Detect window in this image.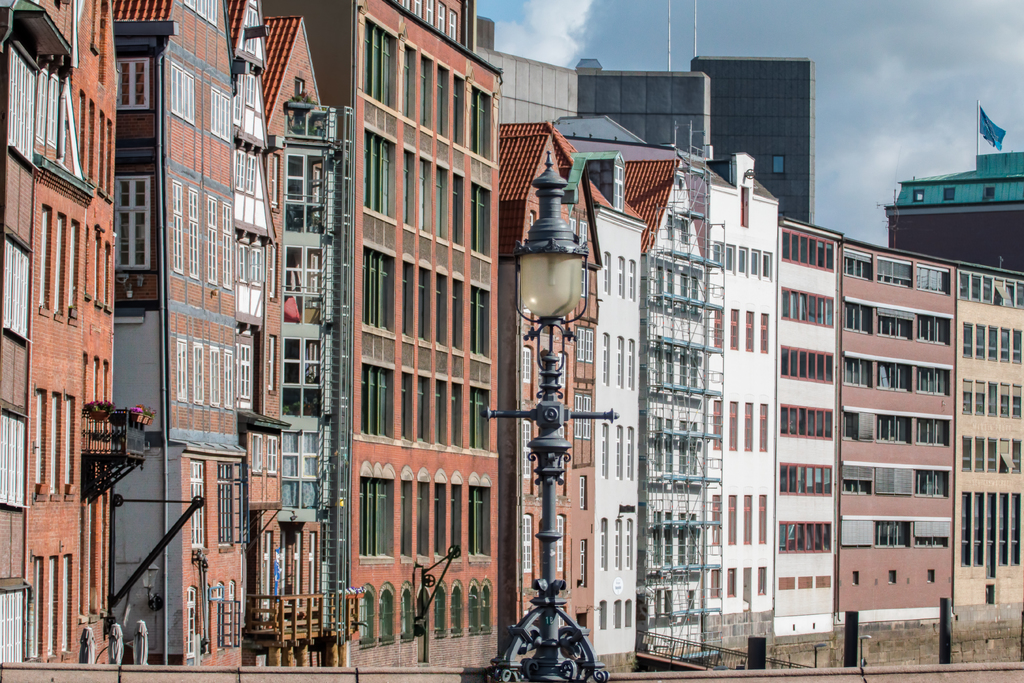
Detection: left=846, top=302, right=871, bottom=336.
